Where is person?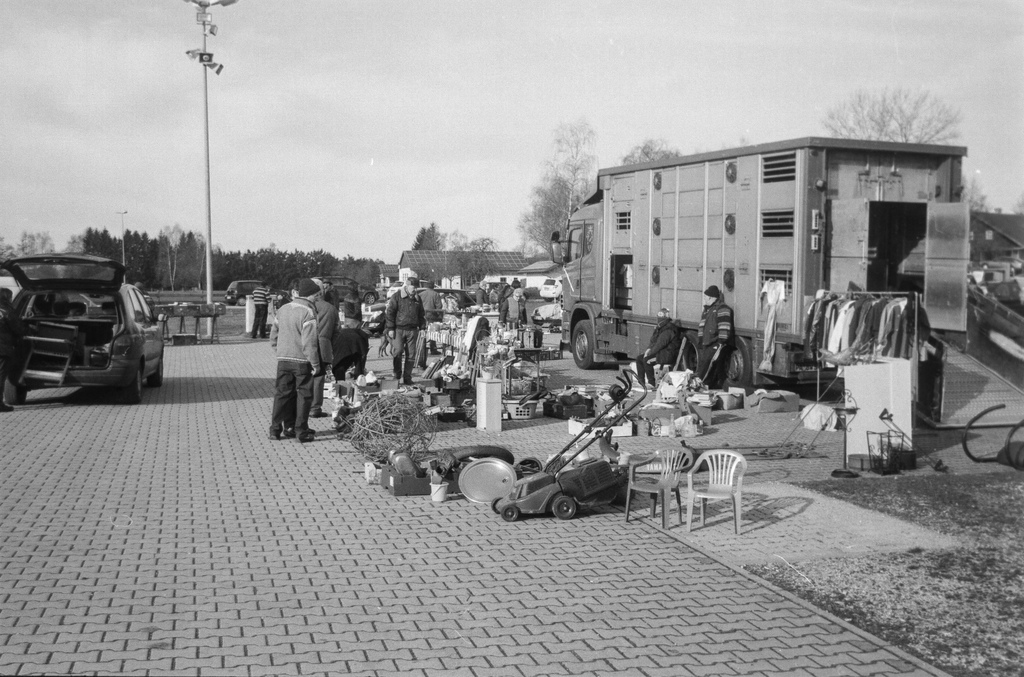
[x1=697, y1=285, x2=733, y2=383].
